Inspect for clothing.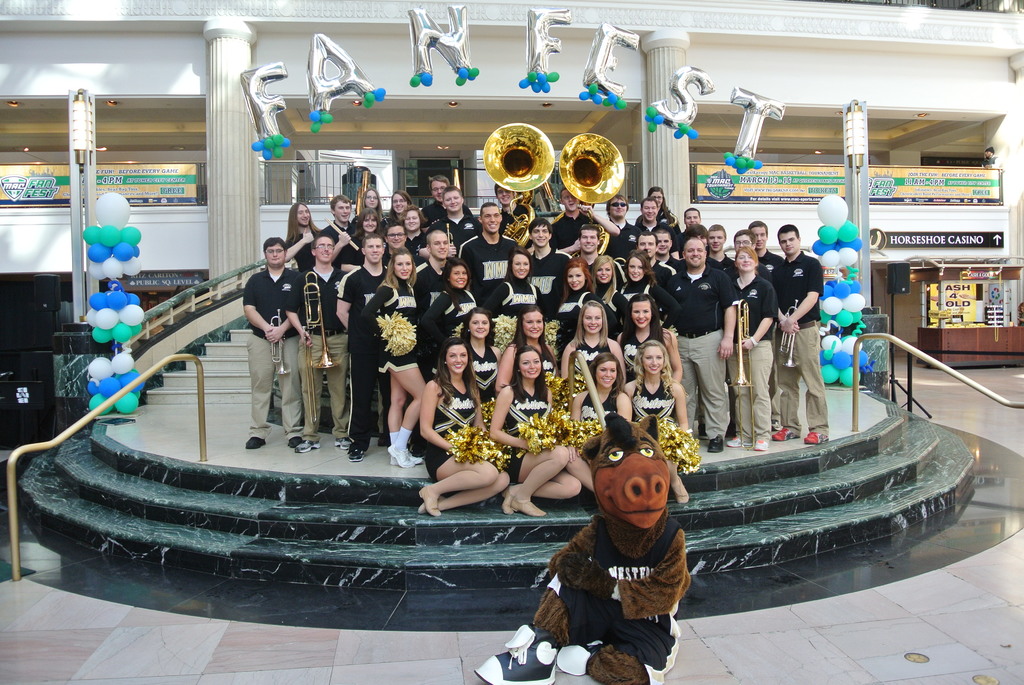
Inspection: (x1=556, y1=288, x2=616, y2=342).
